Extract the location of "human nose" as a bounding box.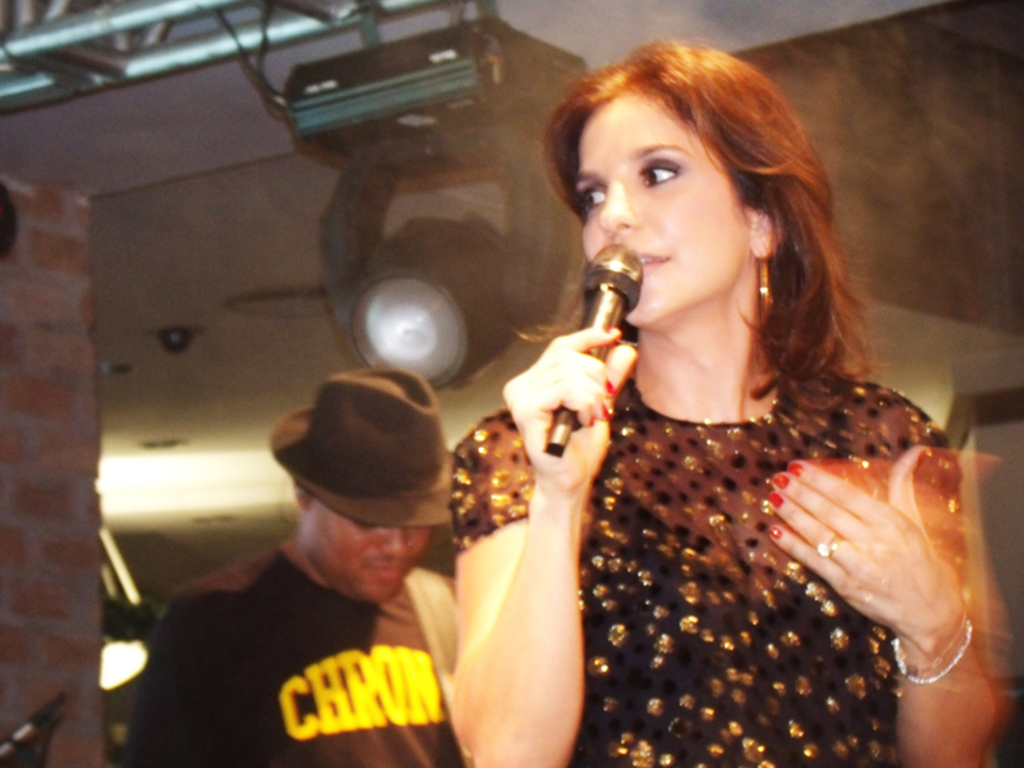
[596,179,641,236].
